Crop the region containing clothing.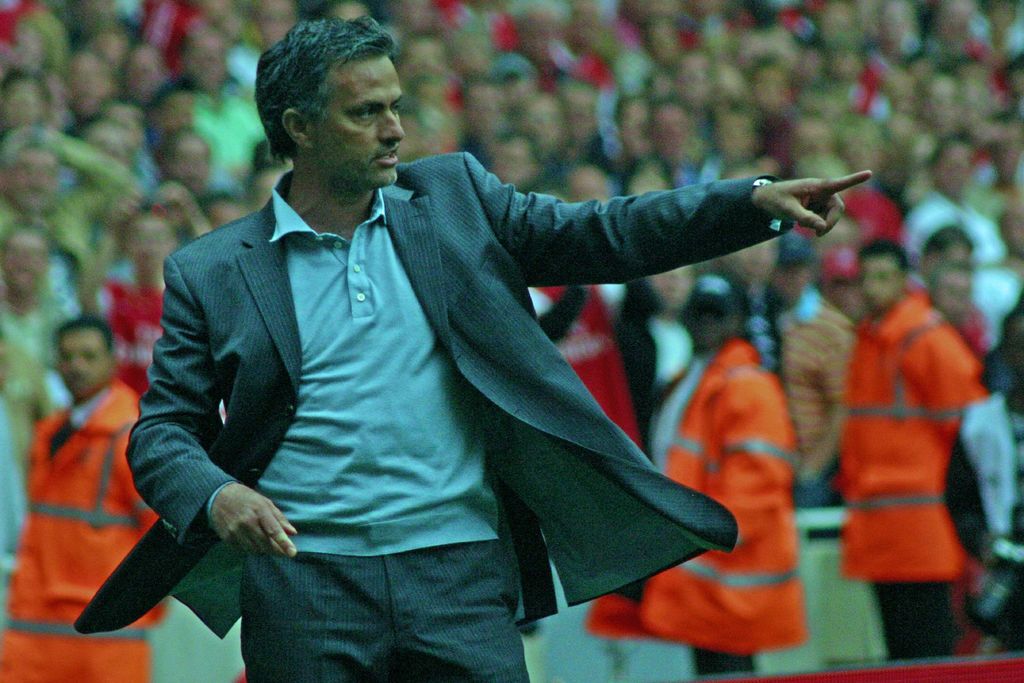
Crop region: Rect(93, 272, 163, 393).
